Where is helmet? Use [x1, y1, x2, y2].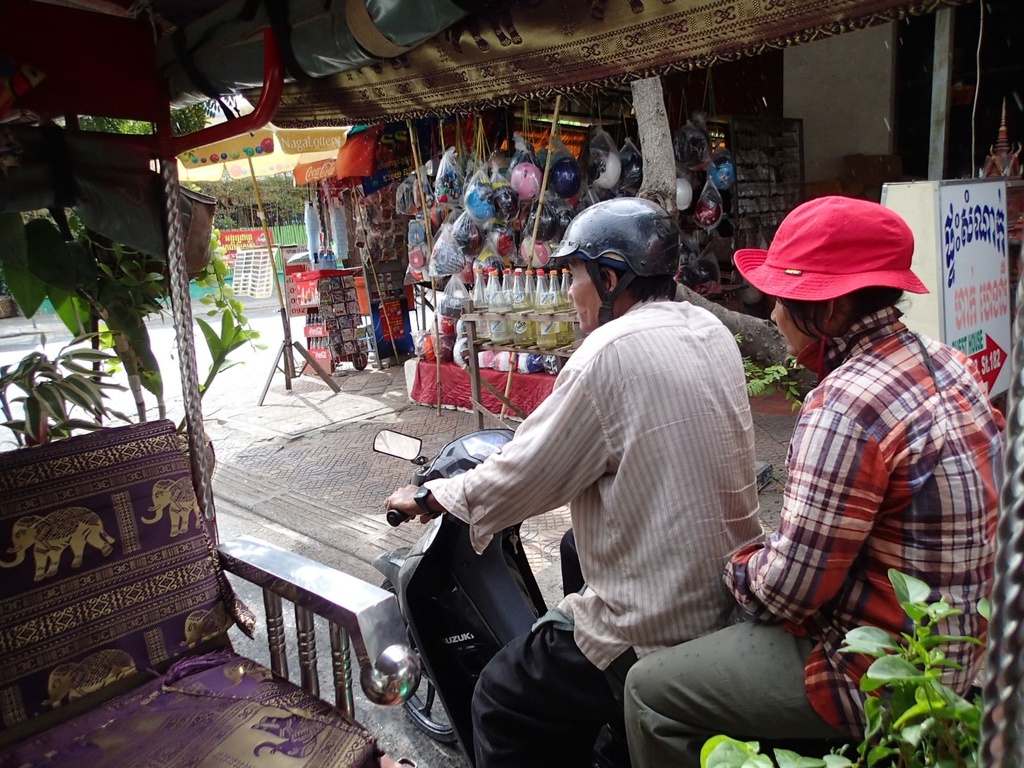
[584, 142, 619, 191].
